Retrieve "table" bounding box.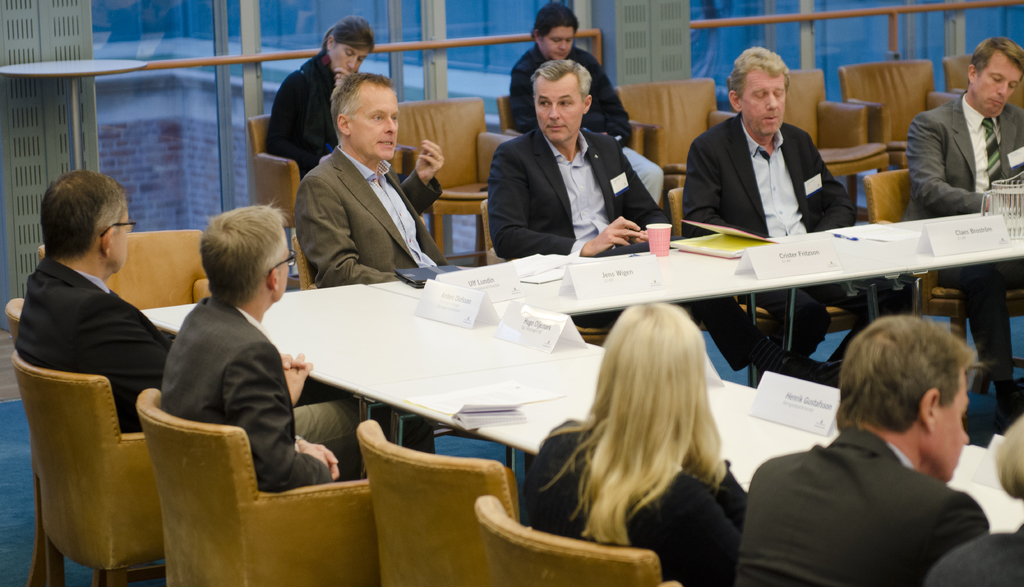
Bounding box: 138,204,1023,515.
